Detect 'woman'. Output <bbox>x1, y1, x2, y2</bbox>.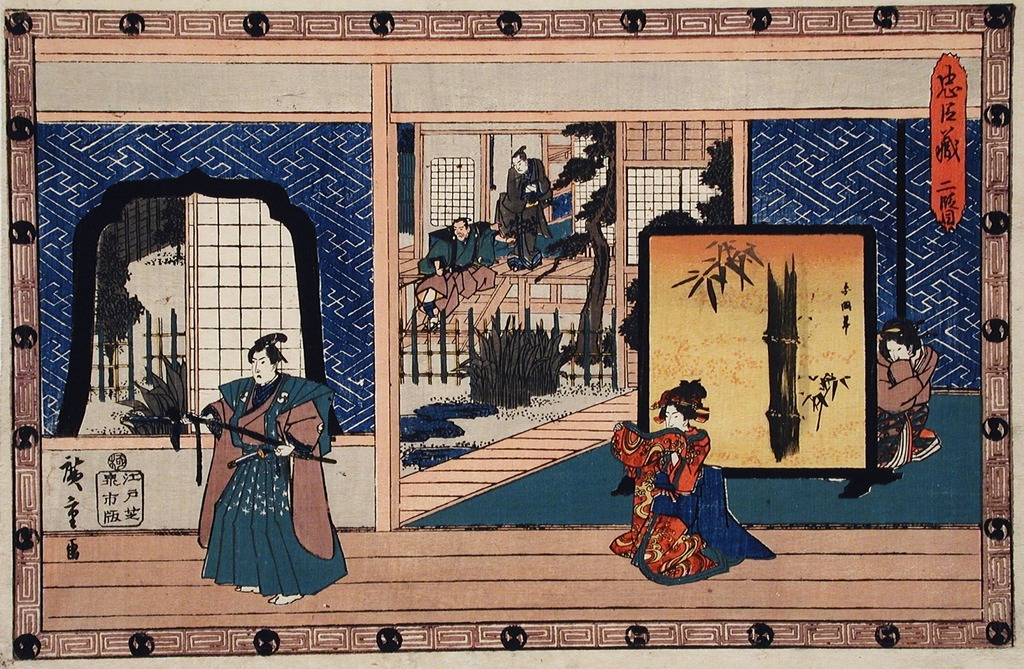
<bbox>874, 316, 947, 464</bbox>.
